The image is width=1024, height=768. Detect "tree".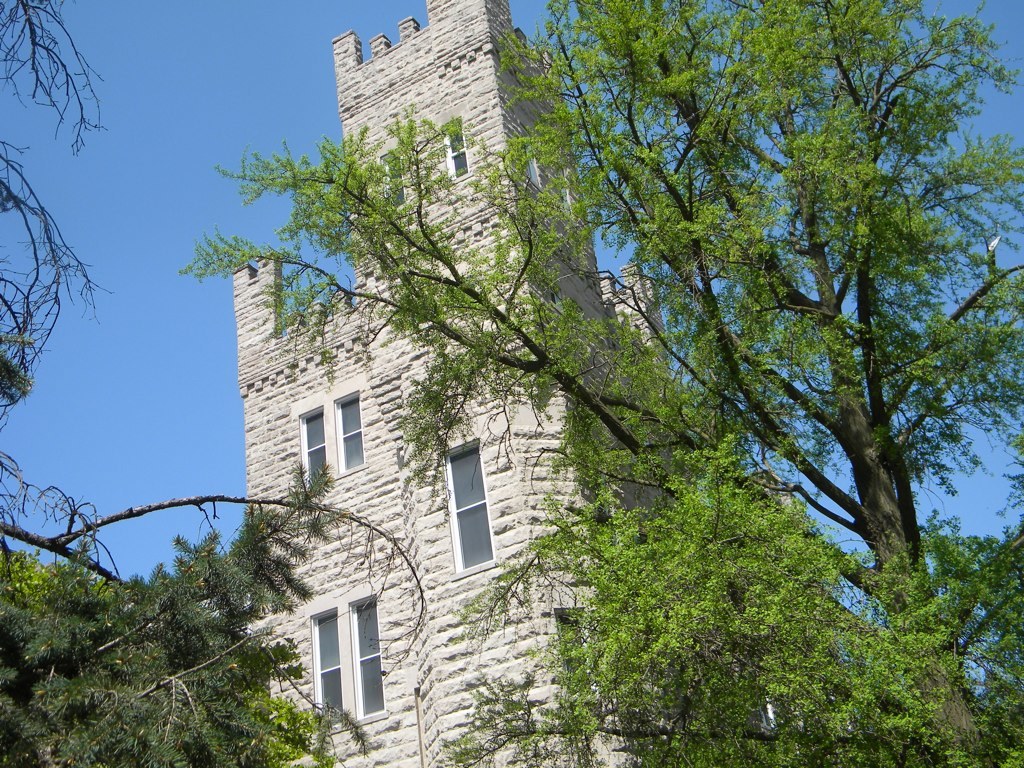
Detection: region(0, 0, 441, 766).
